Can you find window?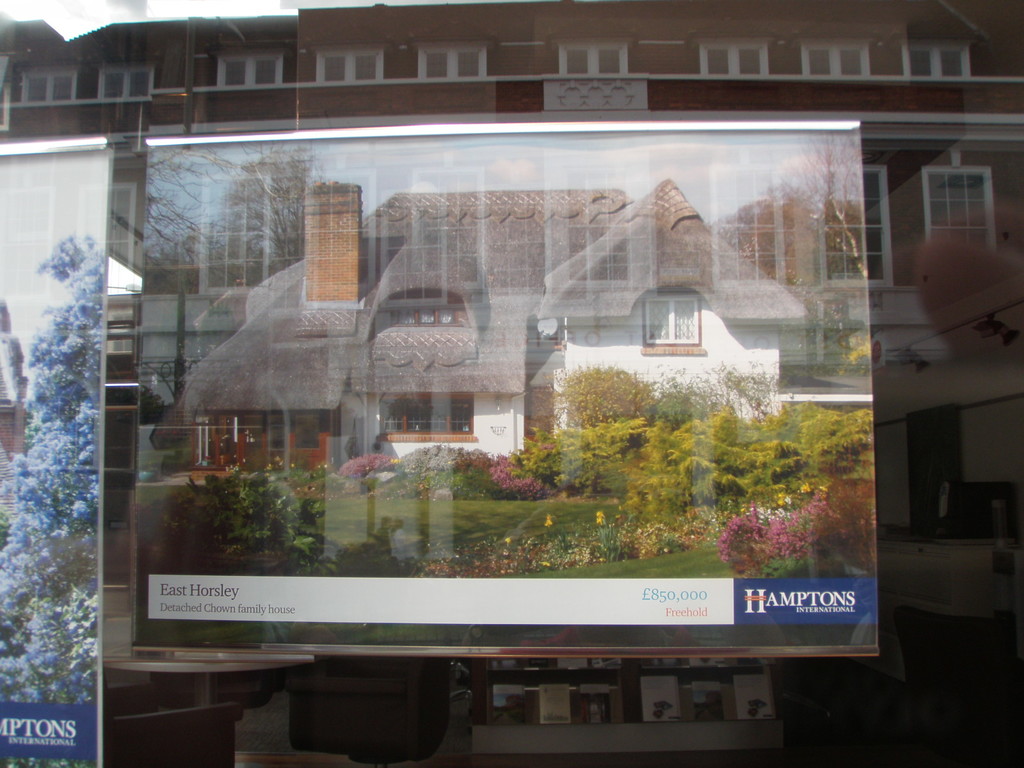
Yes, bounding box: (96,66,154,102).
